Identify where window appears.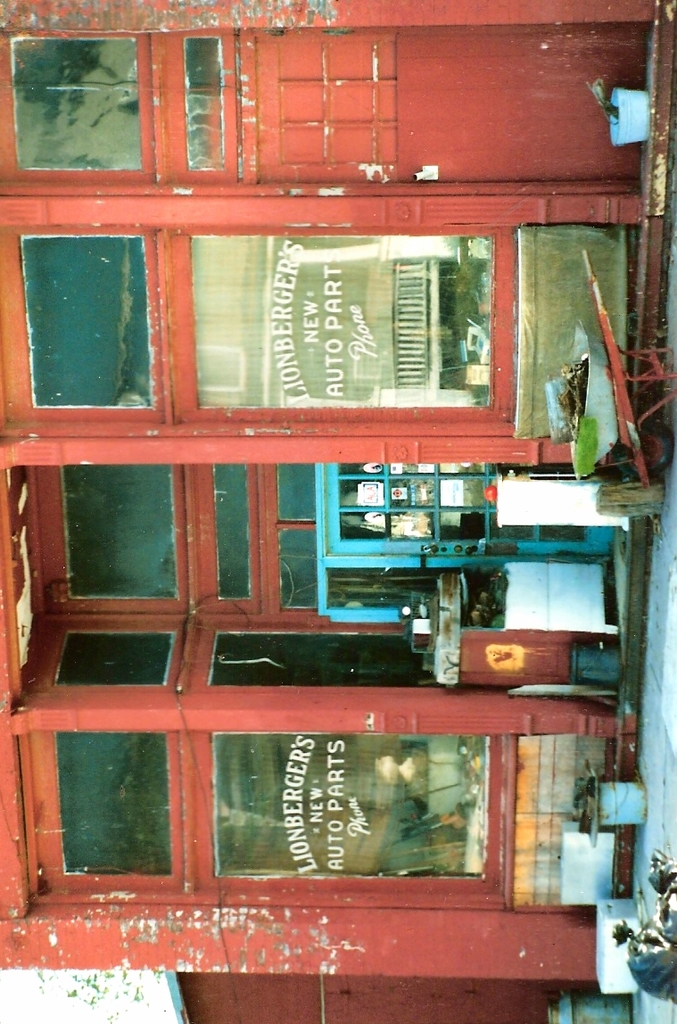
Appears at [x1=23, y1=237, x2=151, y2=409].
